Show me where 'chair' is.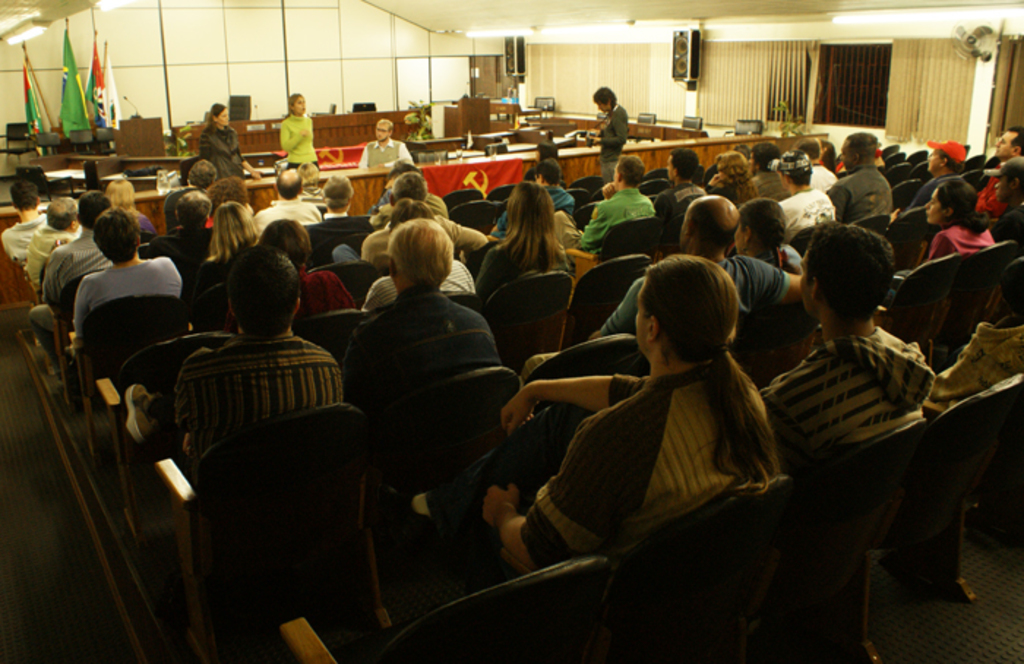
'chair' is at locate(641, 177, 670, 200).
